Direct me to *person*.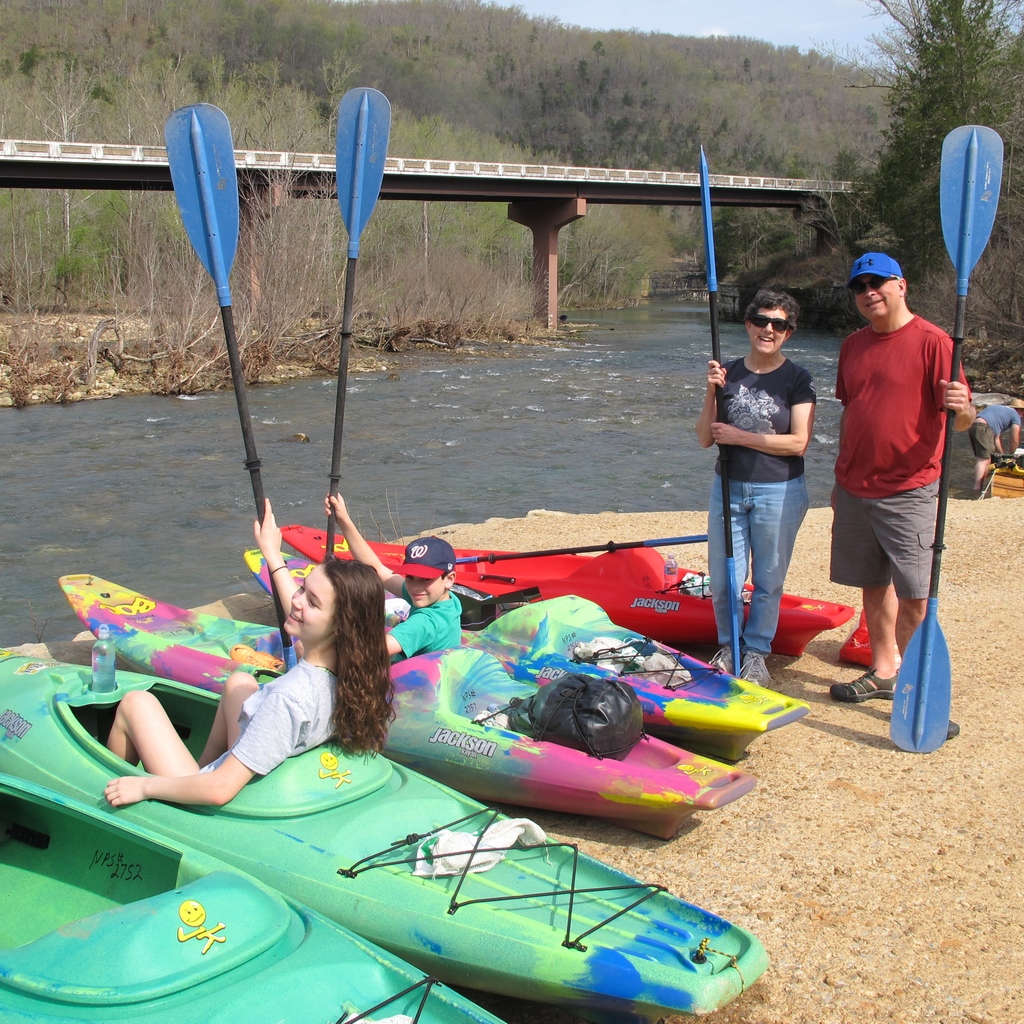
Direction: bbox(324, 493, 460, 666).
